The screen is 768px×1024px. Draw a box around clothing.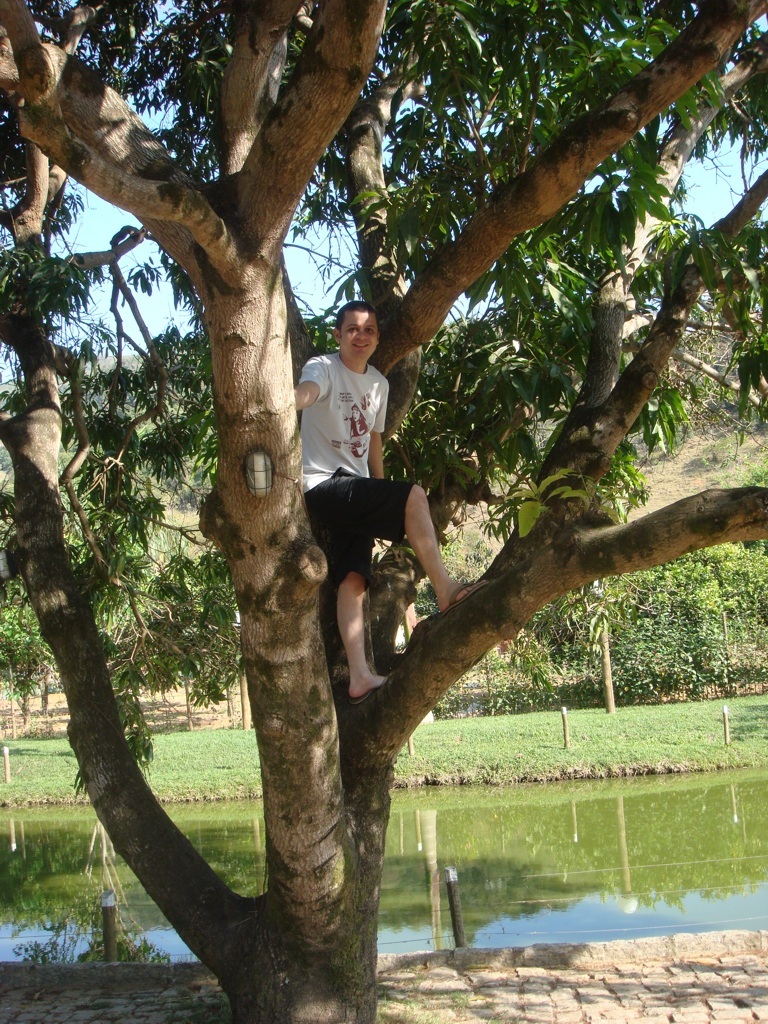
box=[291, 311, 419, 597].
